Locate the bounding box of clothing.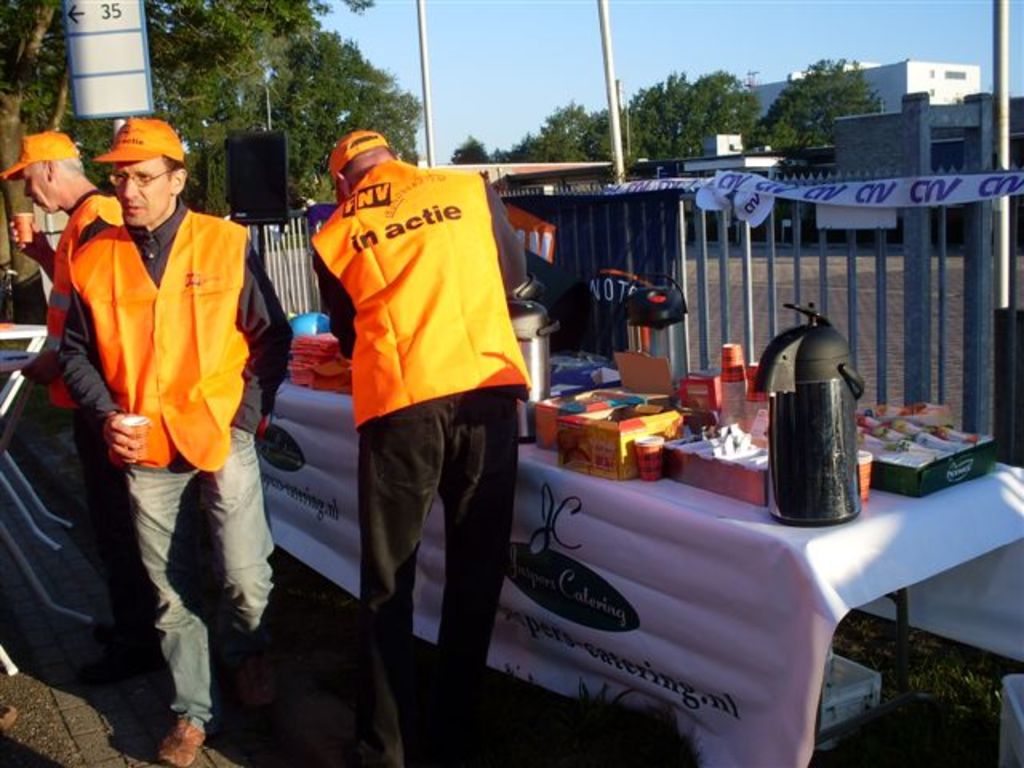
Bounding box: [318, 157, 525, 766].
